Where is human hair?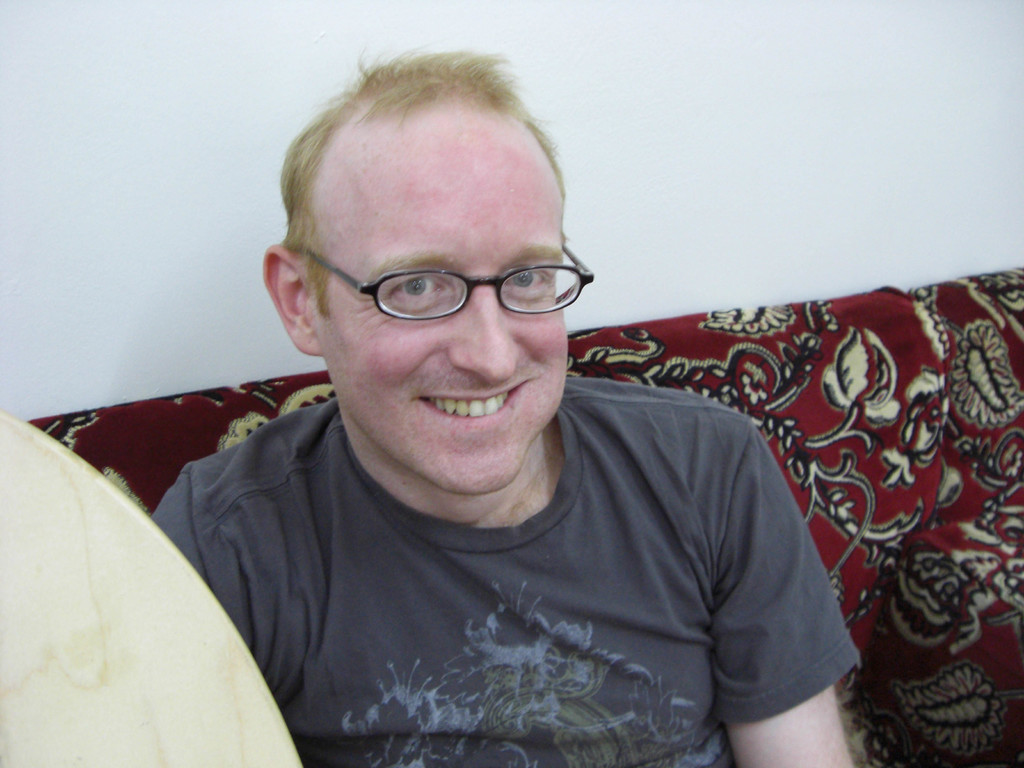
(278,58,576,293).
